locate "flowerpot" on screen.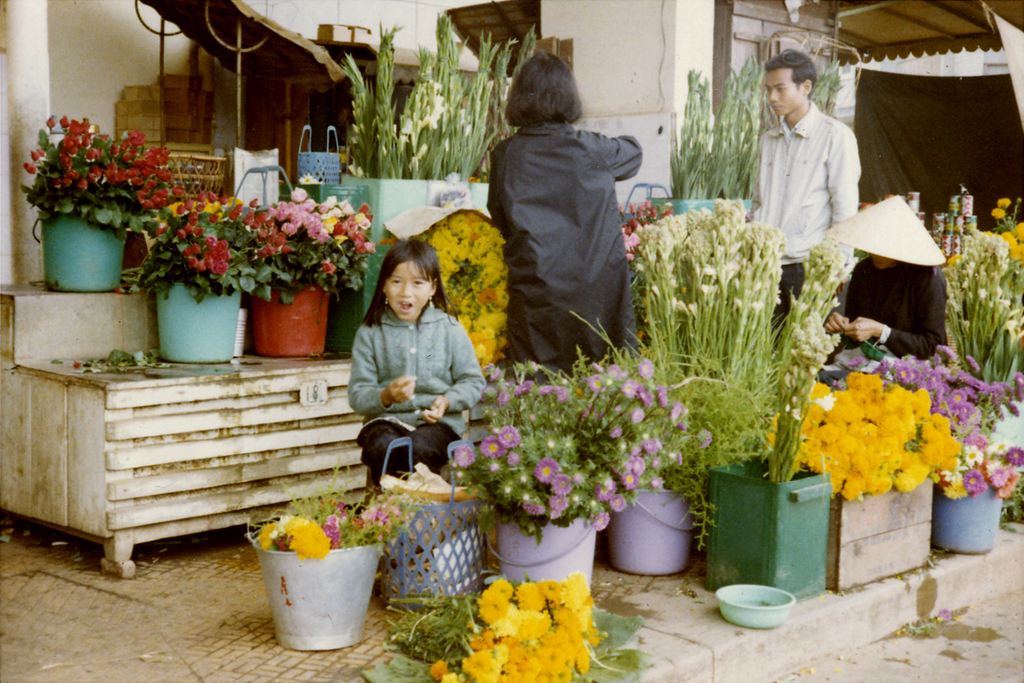
On screen at box=[708, 461, 834, 602].
